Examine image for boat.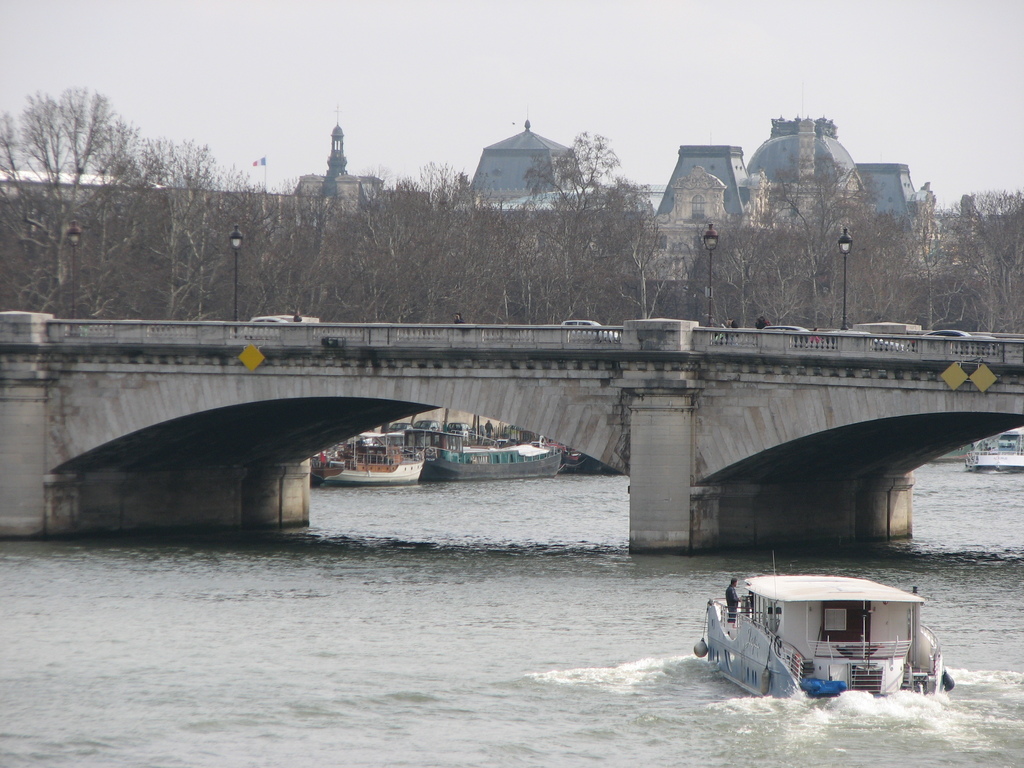
Examination result: pyautogui.locateOnScreen(408, 420, 564, 479).
